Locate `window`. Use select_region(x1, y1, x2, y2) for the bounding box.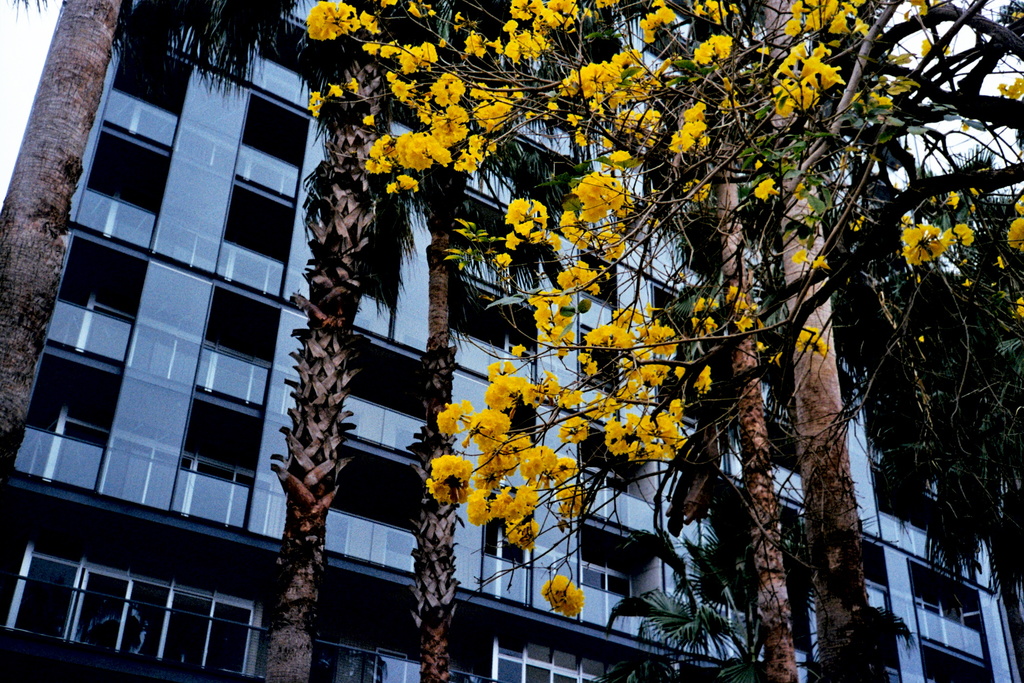
select_region(575, 516, 671, 591).
